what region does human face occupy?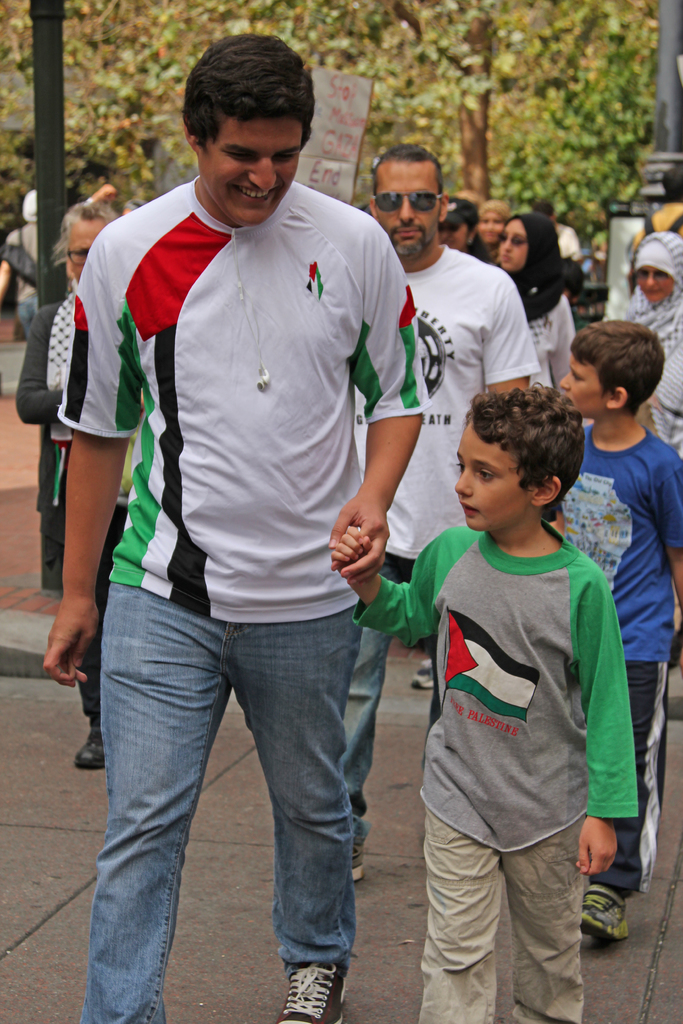
rect(67, 220, 107, 278).
